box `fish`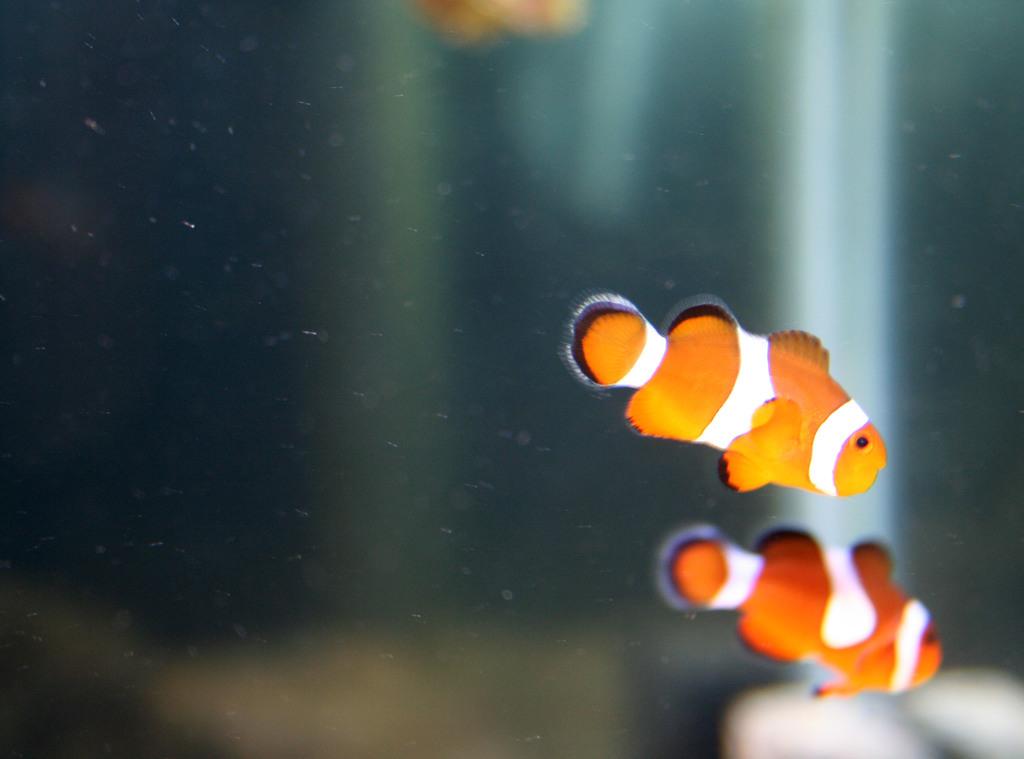
left=575, top=291, right=883, bottom=498
